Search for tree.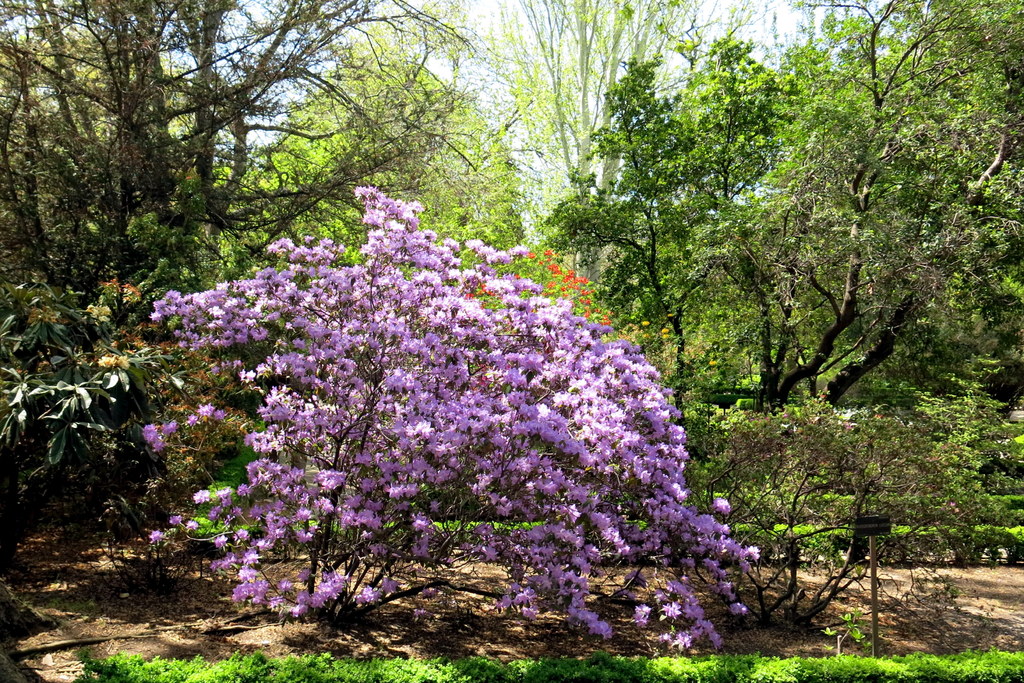
Found at [left=139, top=177, right=772, bottom=652].
